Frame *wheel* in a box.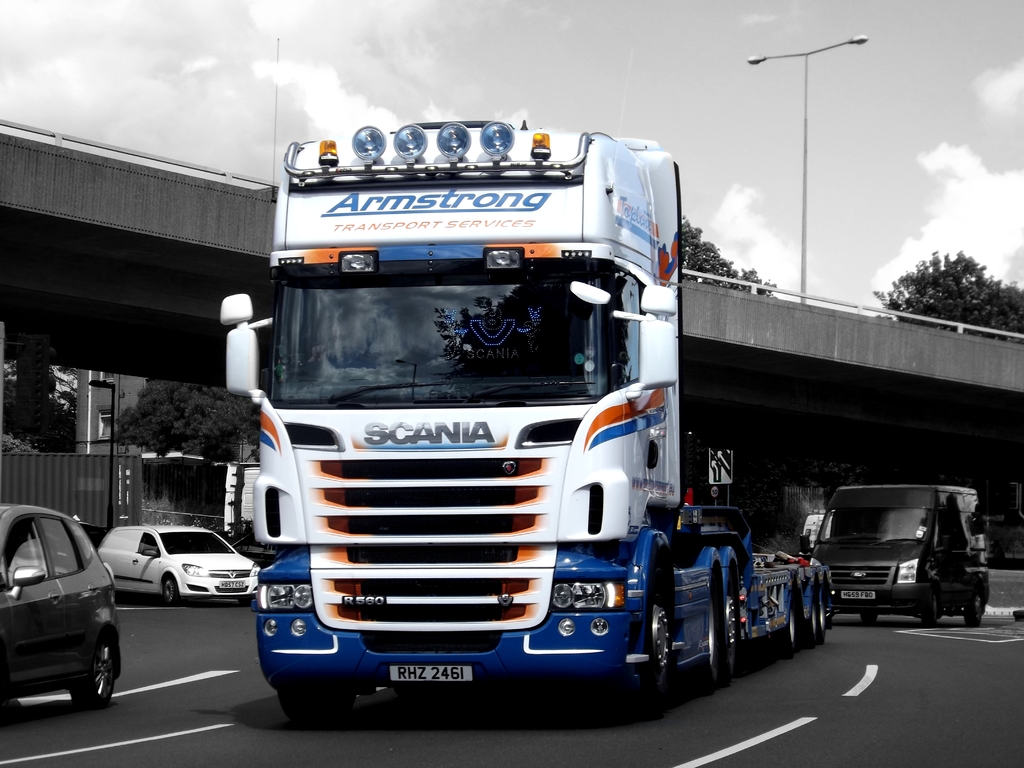
bbox=[728, 566, 745, 674].
